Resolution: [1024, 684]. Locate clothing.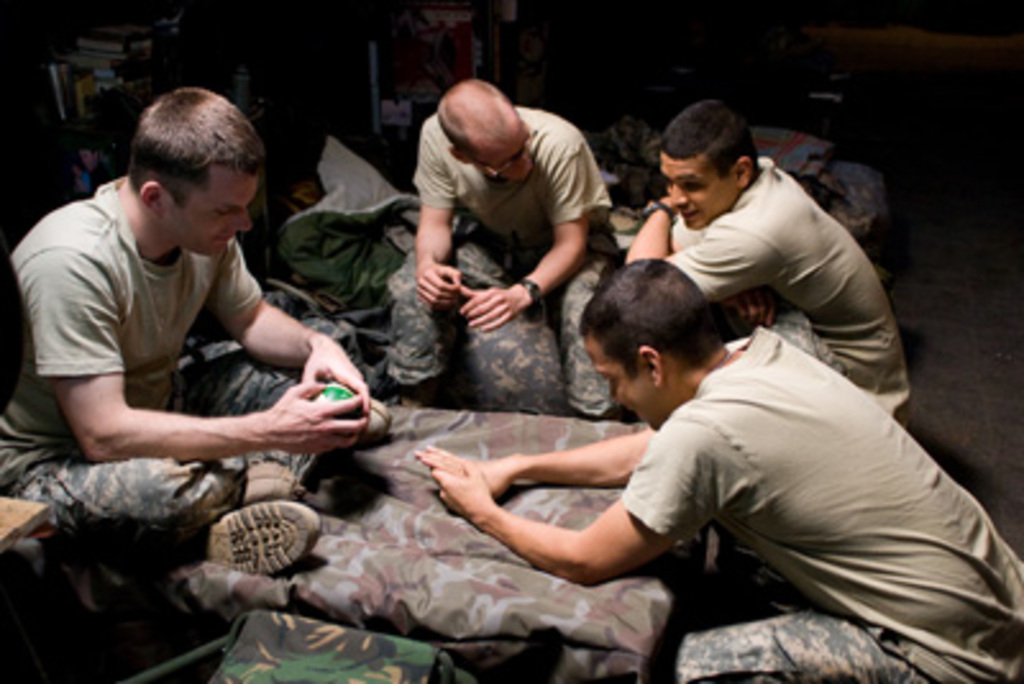
[x1=568, y1=231, x2=1011, y2=669].
